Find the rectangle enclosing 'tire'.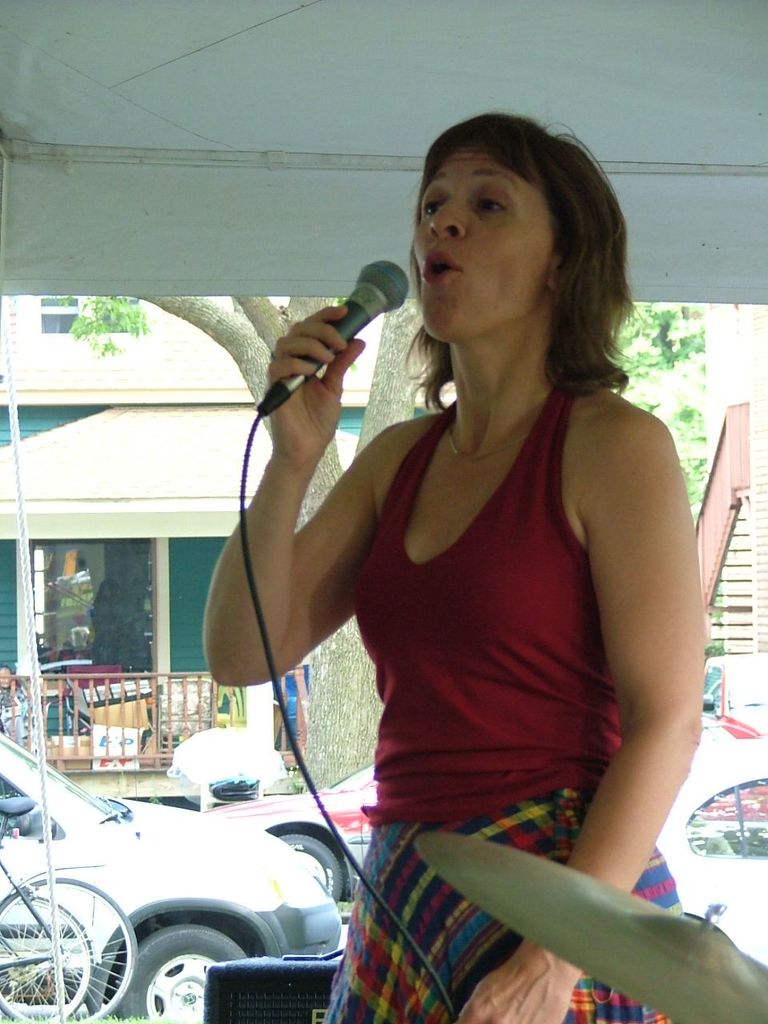
118, 920, 246, 1023.
